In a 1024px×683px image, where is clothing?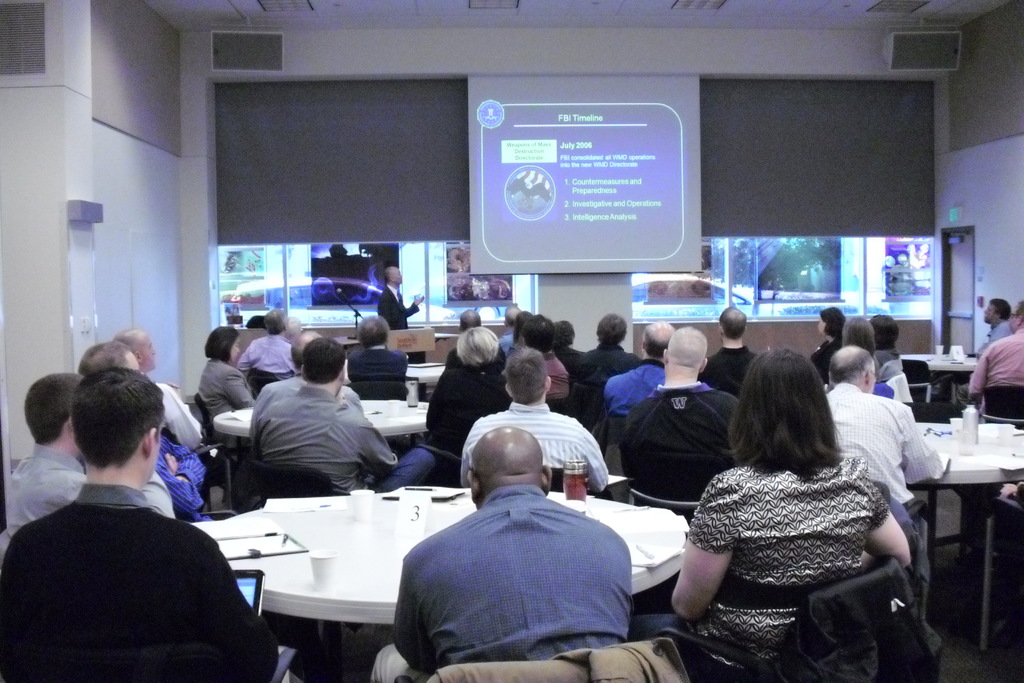
left=826, top=381, right=941, bottom=666.
